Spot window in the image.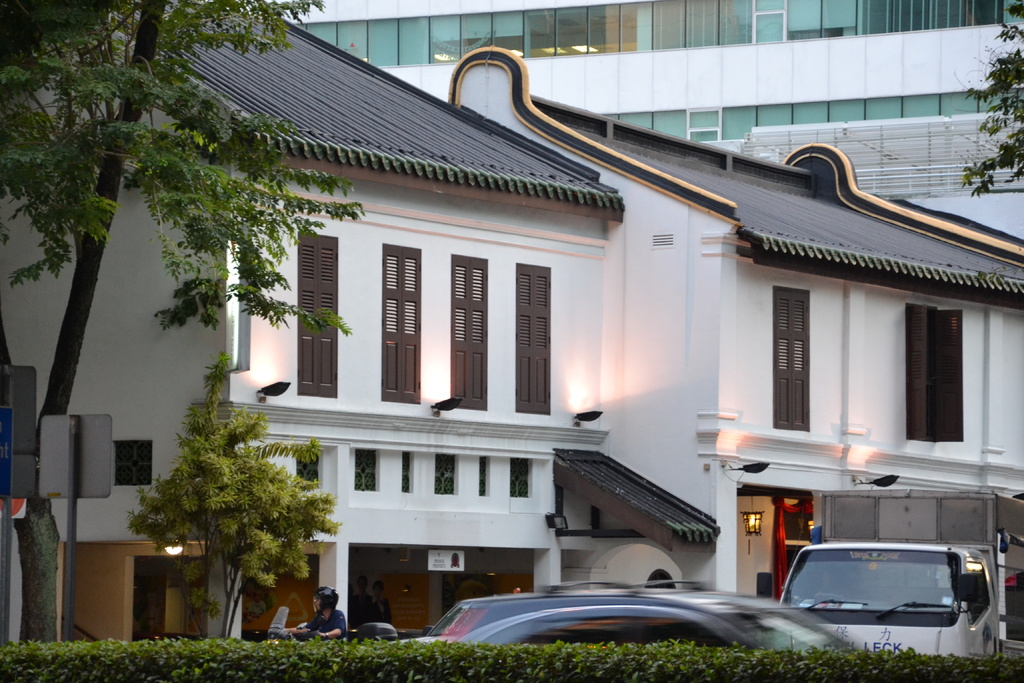
window found at rect(380, 241, 425, 409).
